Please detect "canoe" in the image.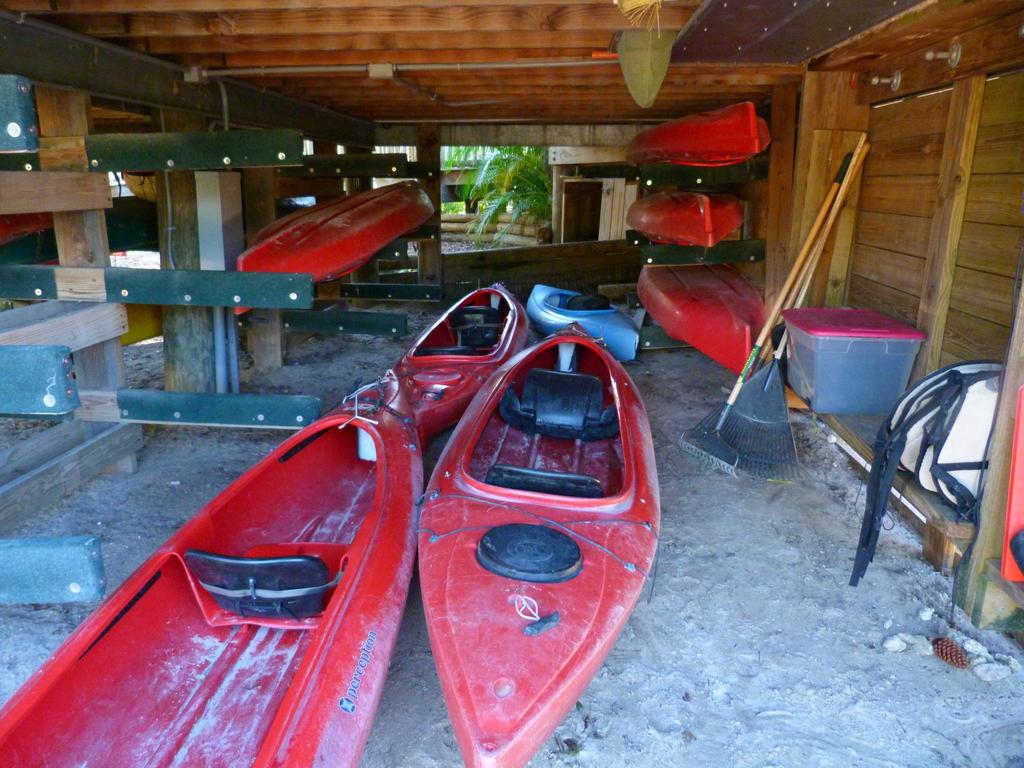
detection(70, 361, 424, 766).
